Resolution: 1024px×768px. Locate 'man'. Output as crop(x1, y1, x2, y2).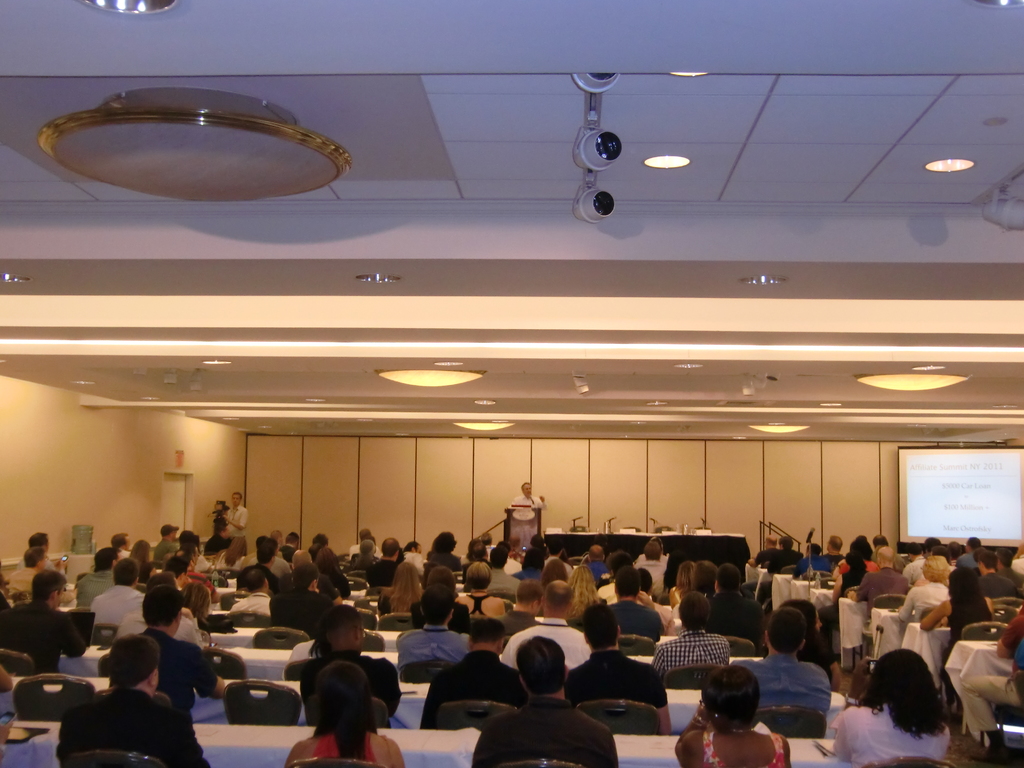
crop(603, 565, 663, 649).
